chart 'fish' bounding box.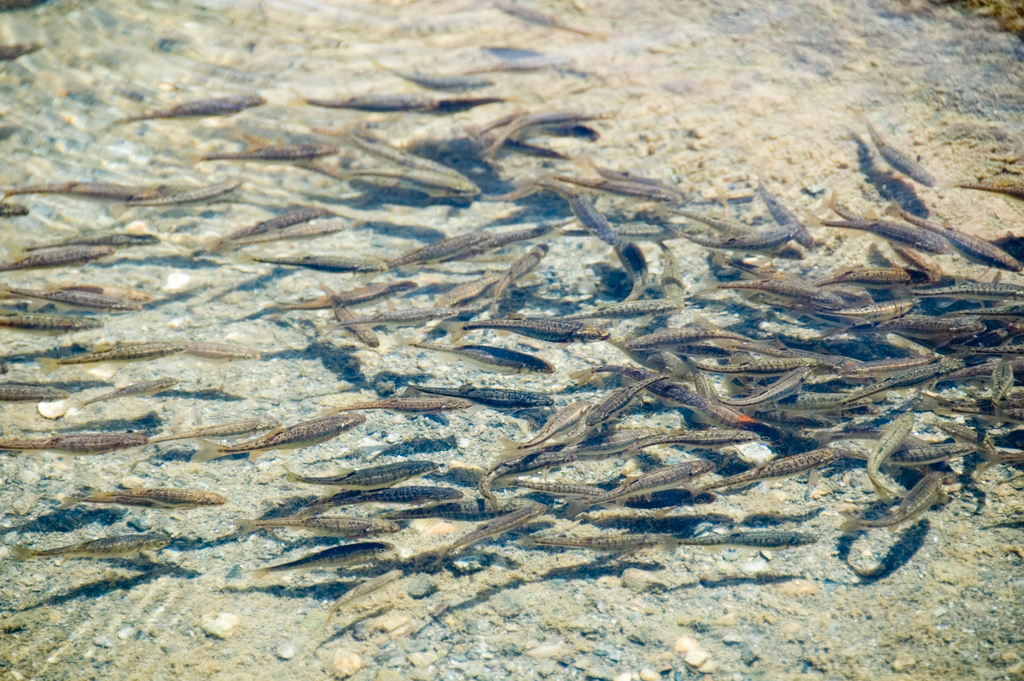
Charted: region(192, 418, 367, 462).
